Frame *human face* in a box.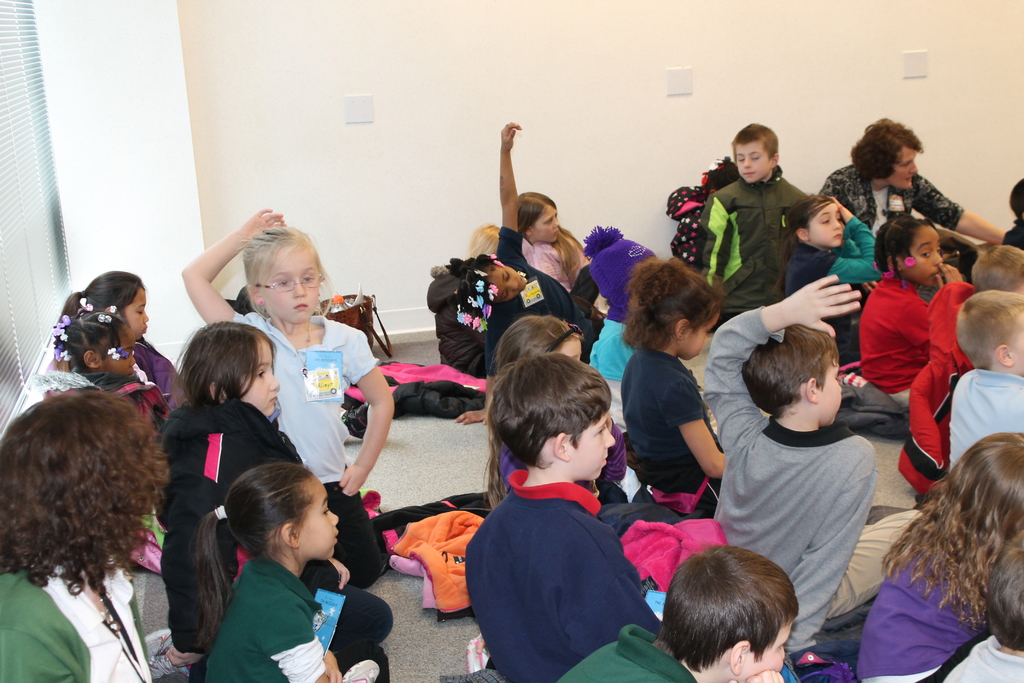
[x1=907, y1=226, x2=942, y2=292].
